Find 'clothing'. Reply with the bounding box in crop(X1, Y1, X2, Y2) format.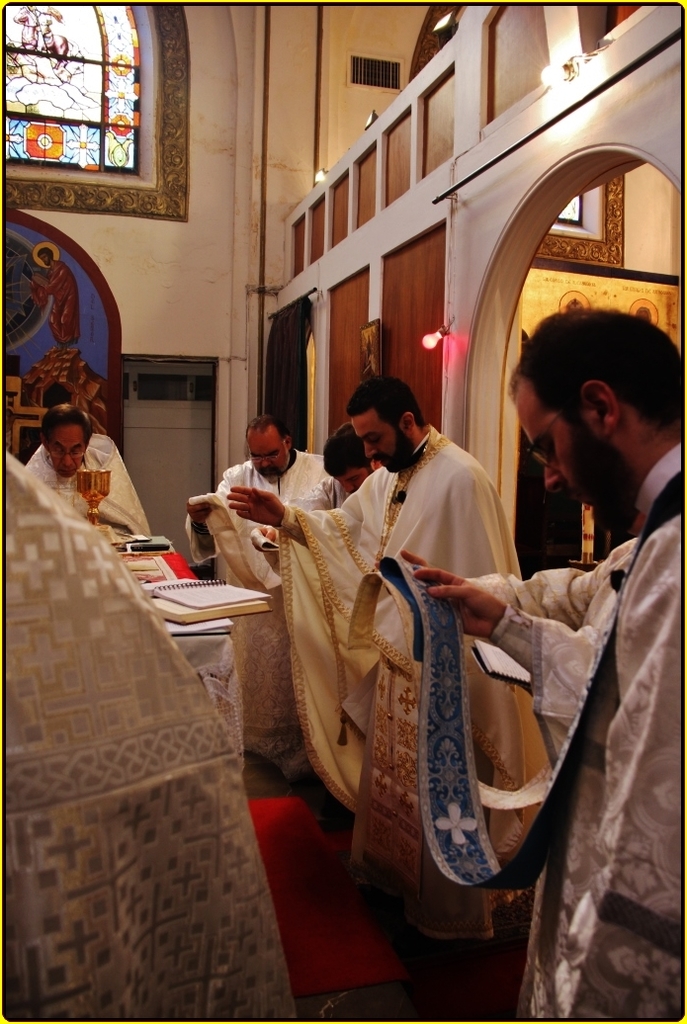
crop(183, 450, 328, 742).
